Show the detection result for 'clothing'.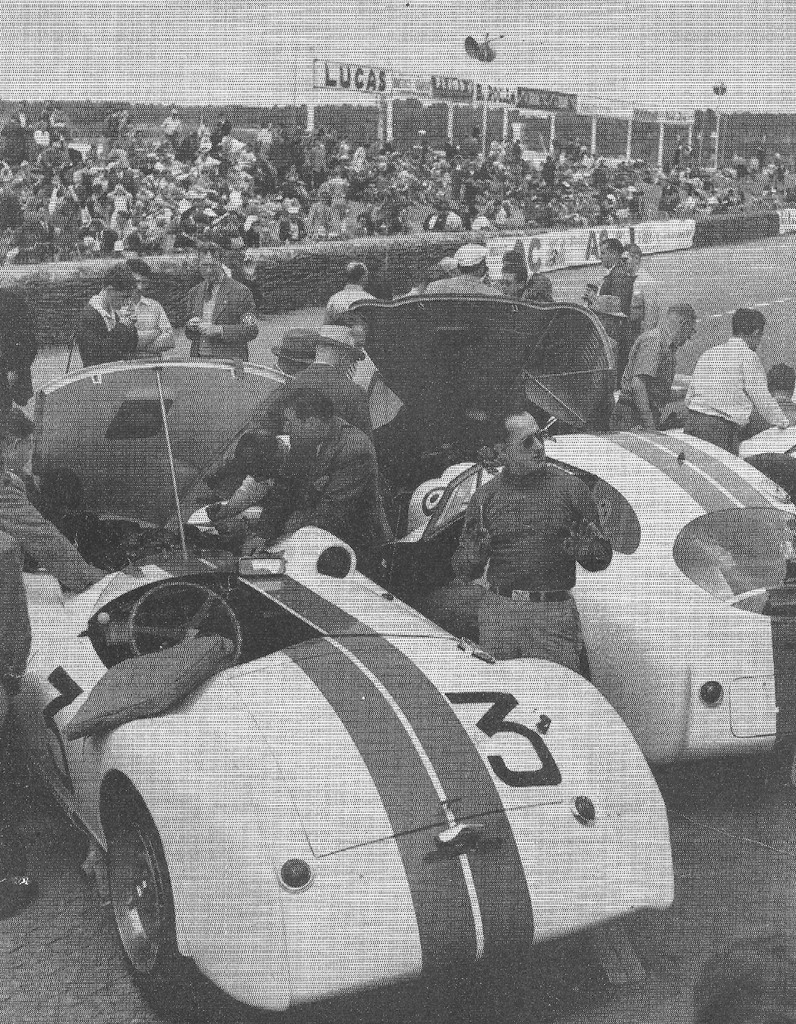
x1=685 y1=404 x2=727 y2=464.
